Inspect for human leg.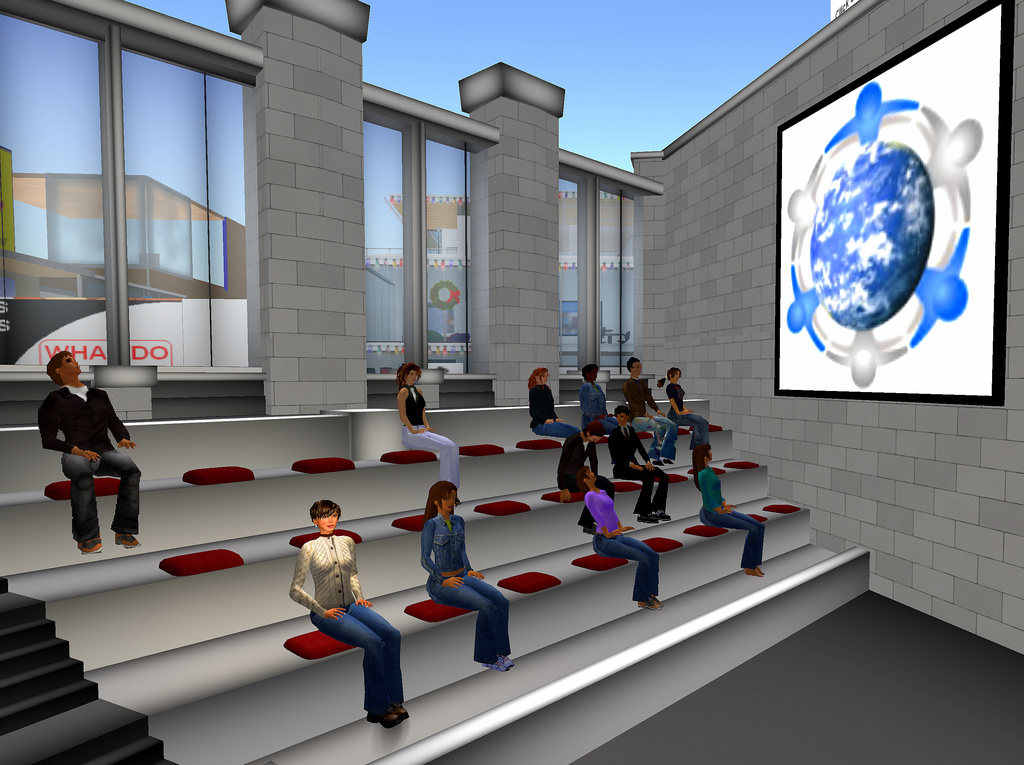
Inspection: bbox=(321, 600, 399, 731).
